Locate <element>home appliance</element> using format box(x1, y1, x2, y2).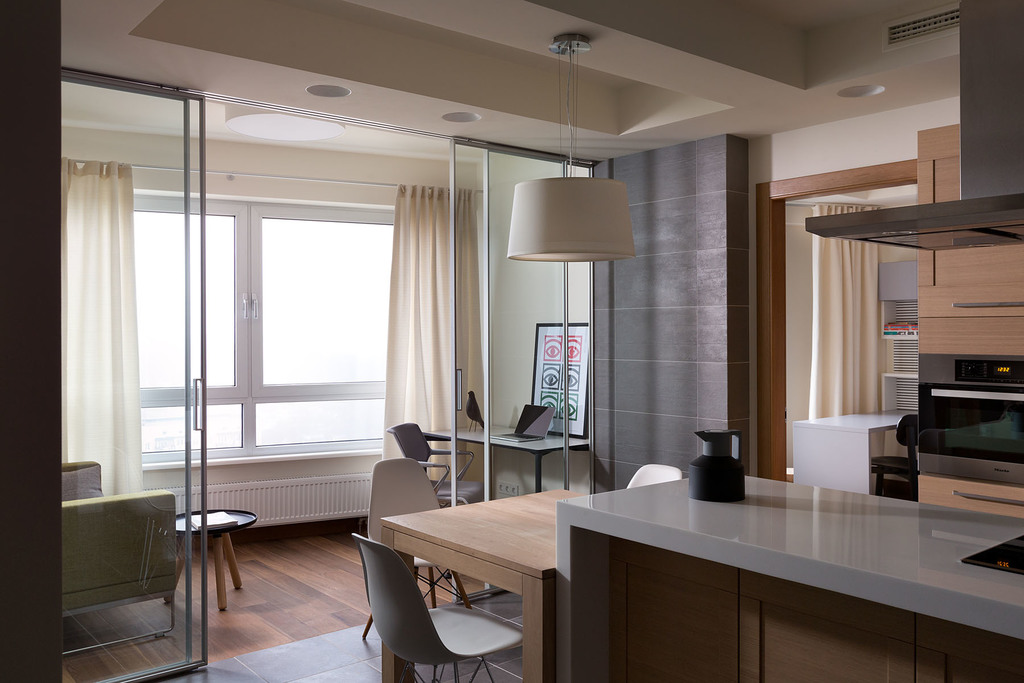
box(883, 0, 963, 53).
